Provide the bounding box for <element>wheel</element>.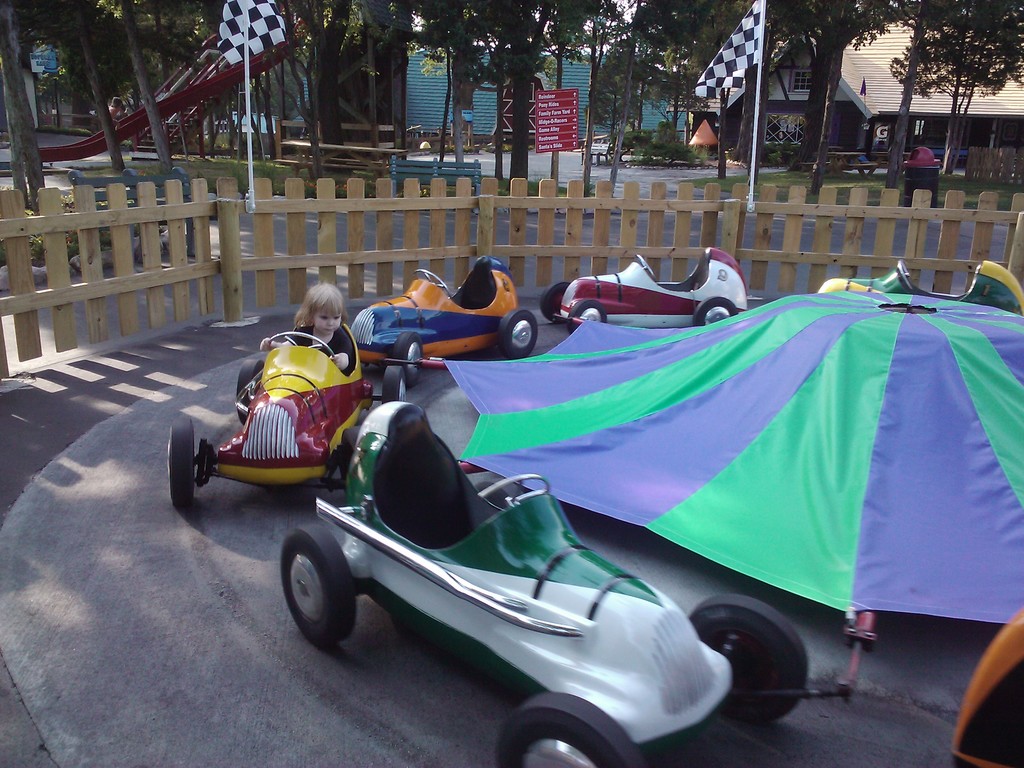
pyautogui.locateOnScreen(412, 269, 452, 298).
